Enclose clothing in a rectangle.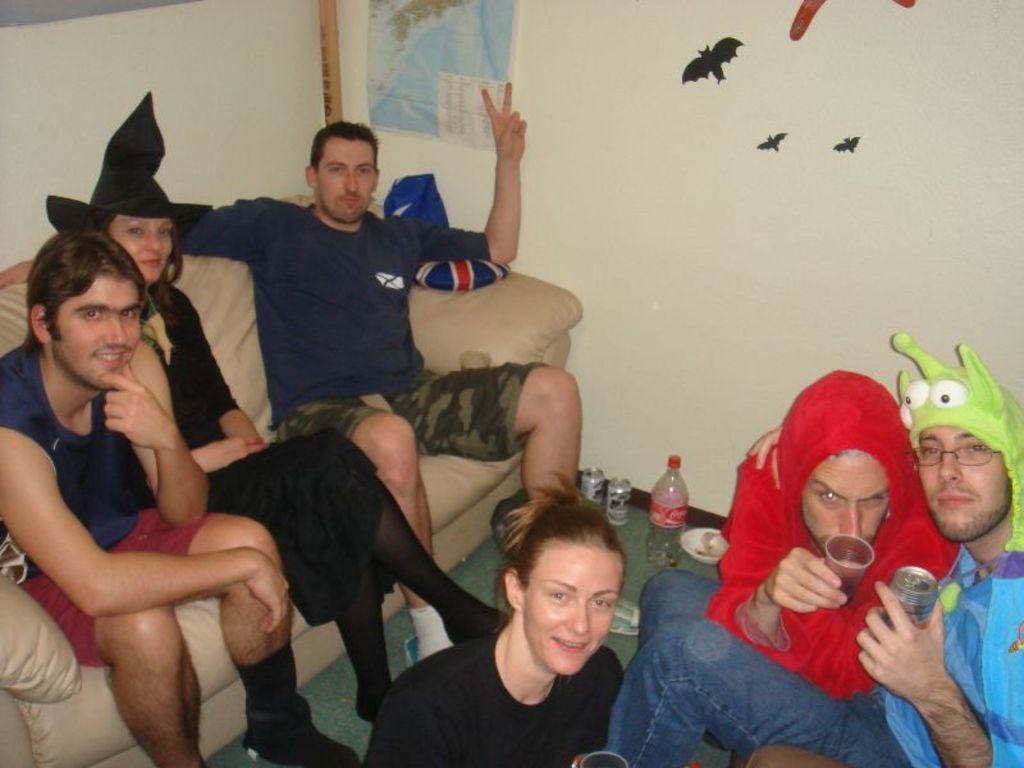
(left=270, top=365, right=552, bottom=460).
